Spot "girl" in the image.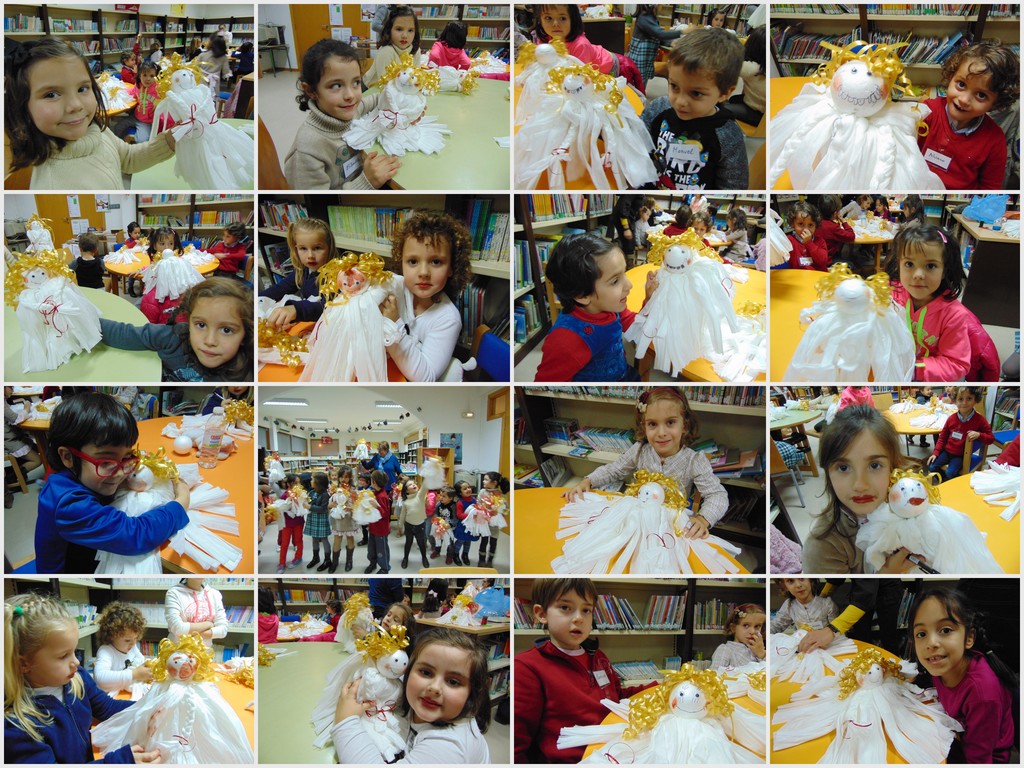
"girl" found at [left=665, top=204, right=694, bottom=237].
